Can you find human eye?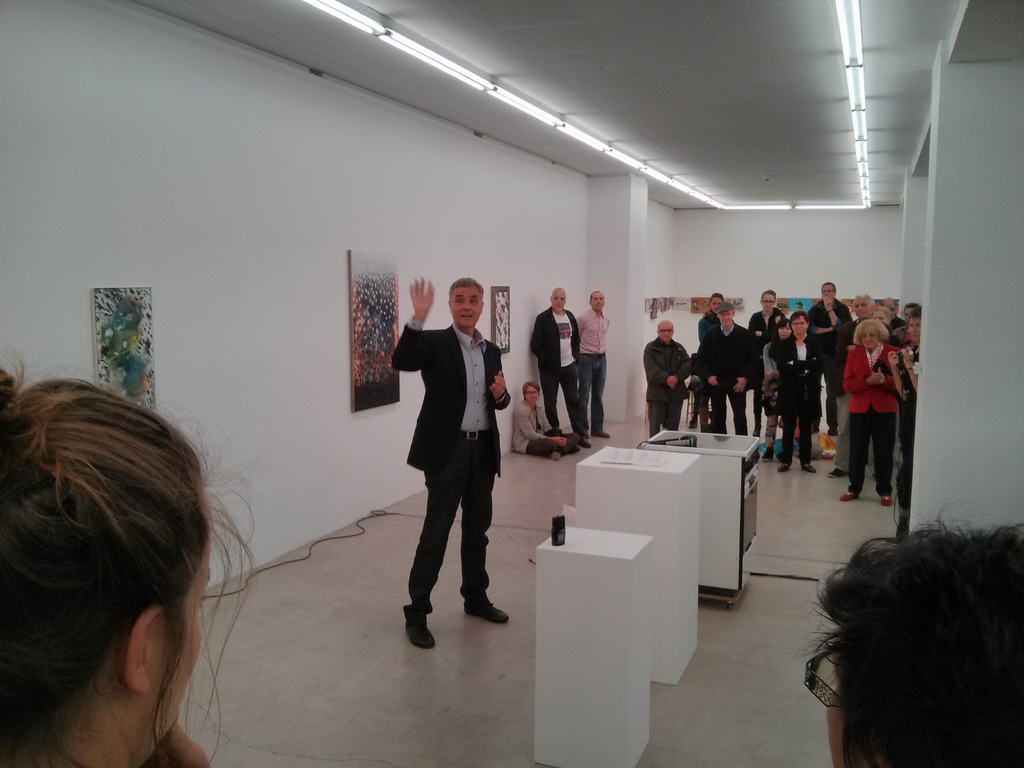
Yes, bounding box: [x1=452, y1=296, x2=464, y2=308].
